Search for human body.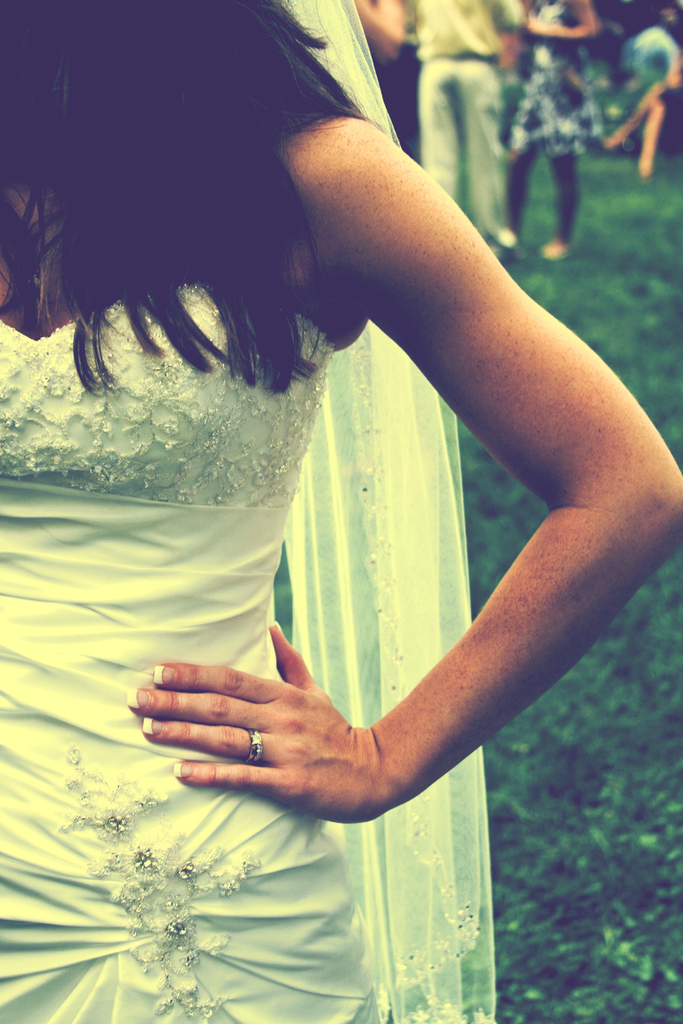
Found at [left=1, top=2, right=679, bottom=1022].
